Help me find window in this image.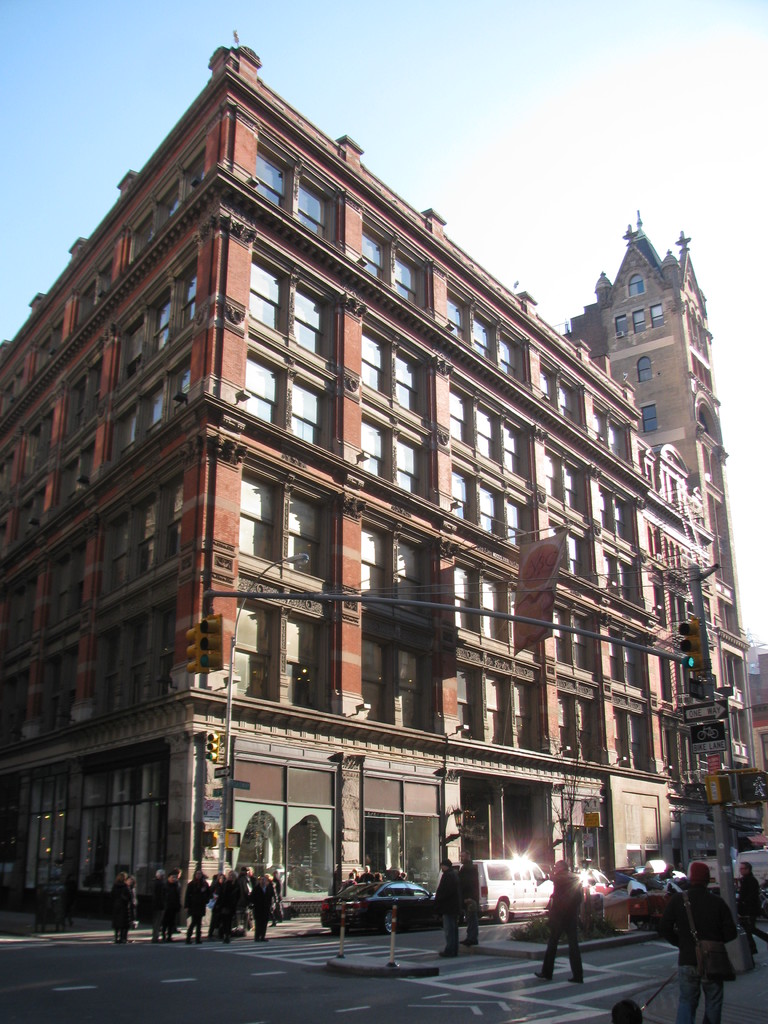
Found it: bbox=(580, 702, 592, 760).
